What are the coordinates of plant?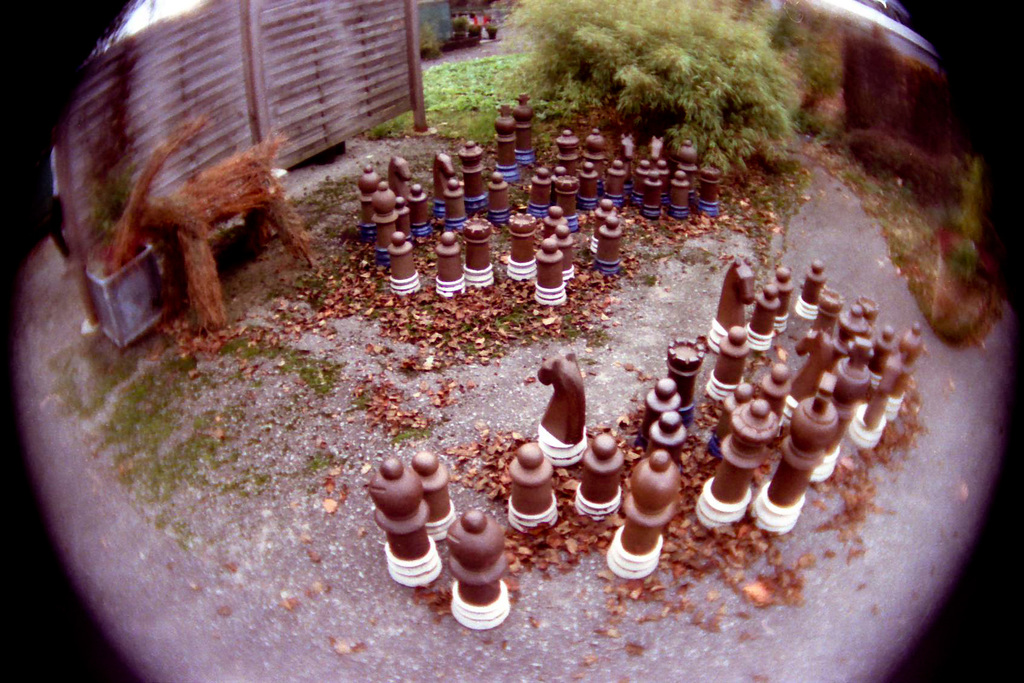
{"x1": 406, "y1": 320, "x2": 417, "y2": 338}.
